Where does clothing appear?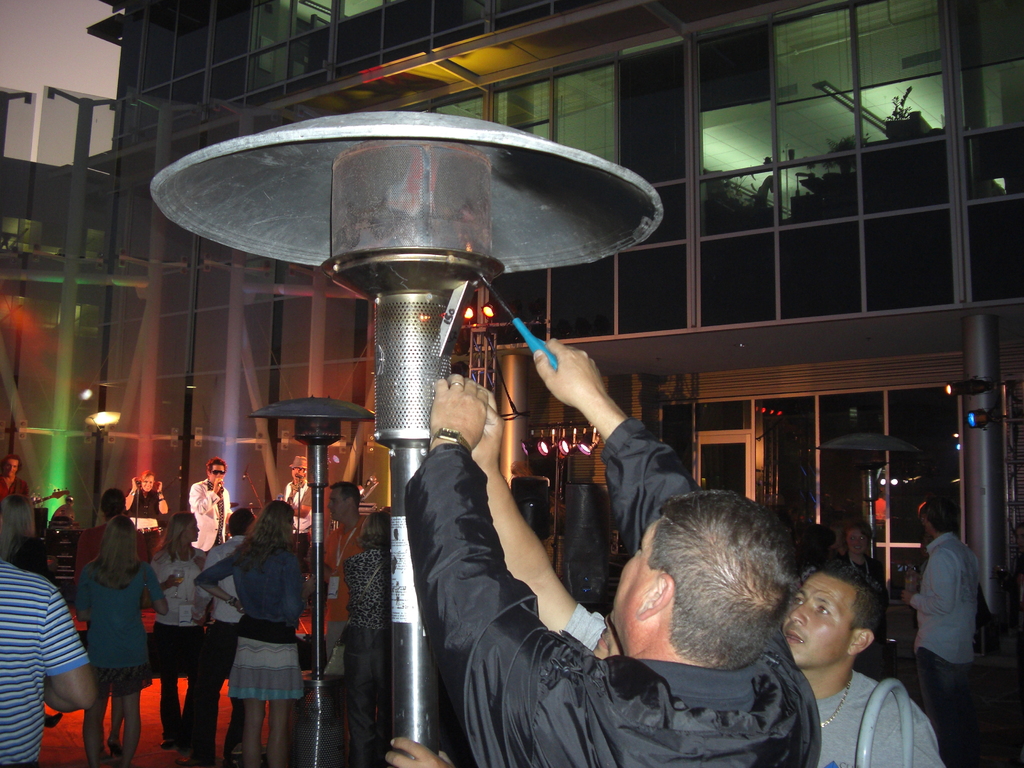
Appears at box(283, 477, 317, 538).
